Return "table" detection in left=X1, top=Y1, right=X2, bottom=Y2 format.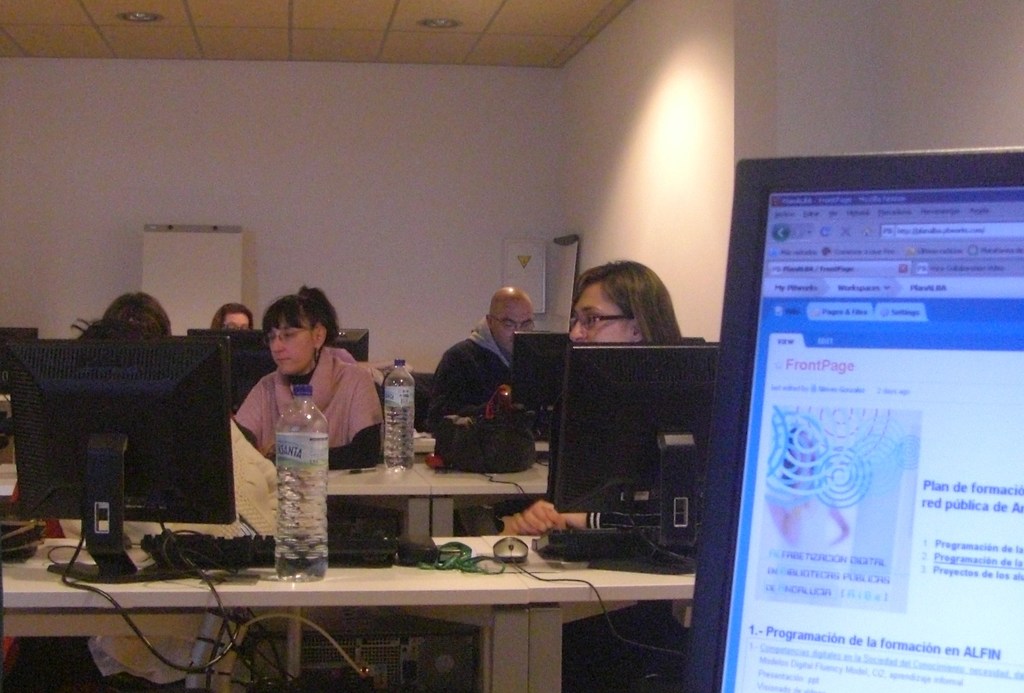
left=319, top=463, right=429, bottom=536.
